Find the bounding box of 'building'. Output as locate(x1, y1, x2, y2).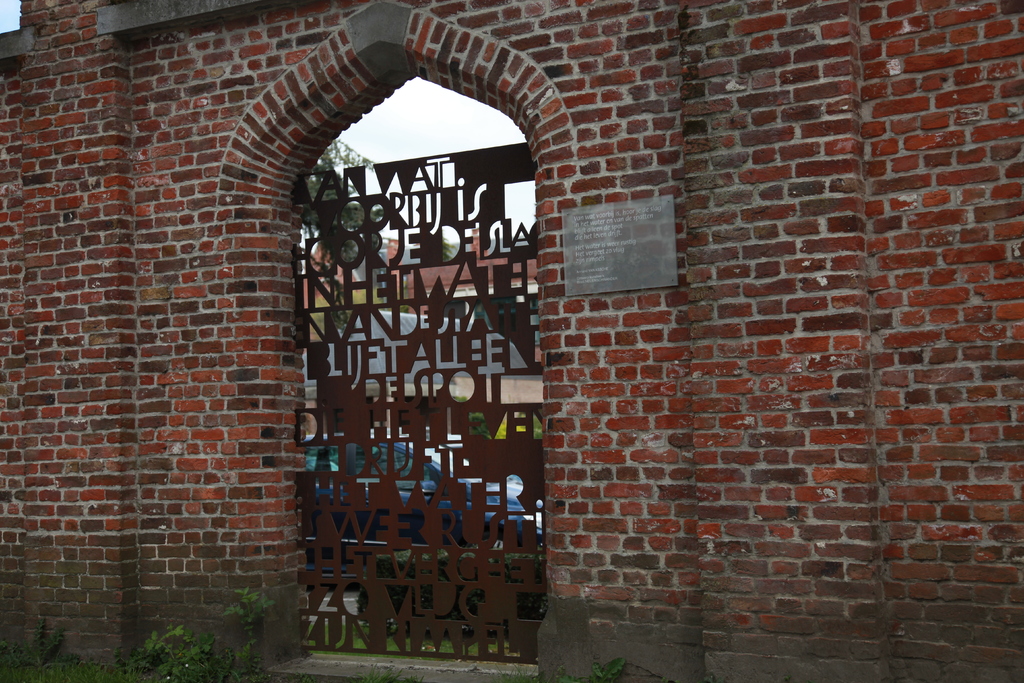
locate(0, 0, 1023, 682).
